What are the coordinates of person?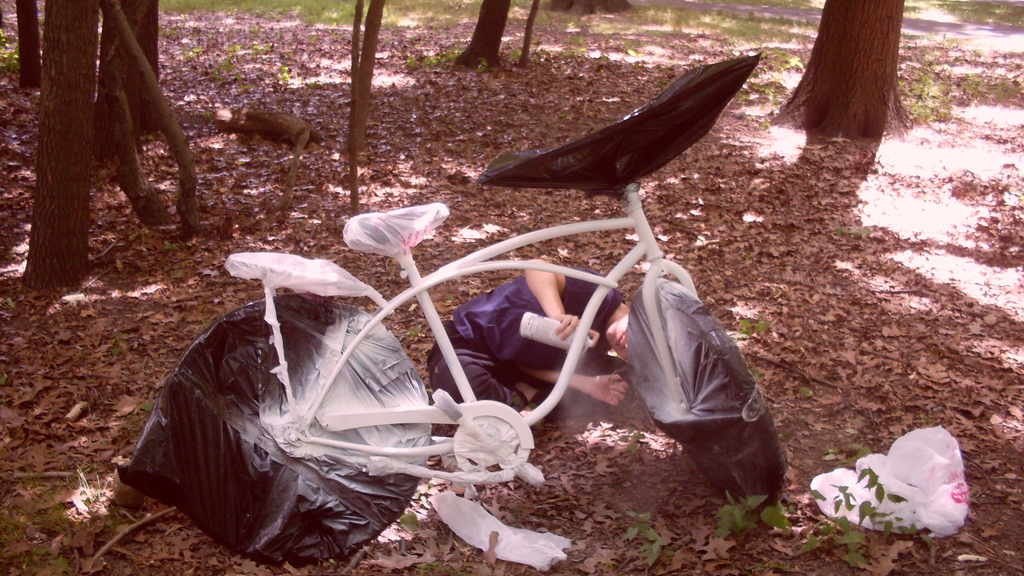
426:257:641:431.
